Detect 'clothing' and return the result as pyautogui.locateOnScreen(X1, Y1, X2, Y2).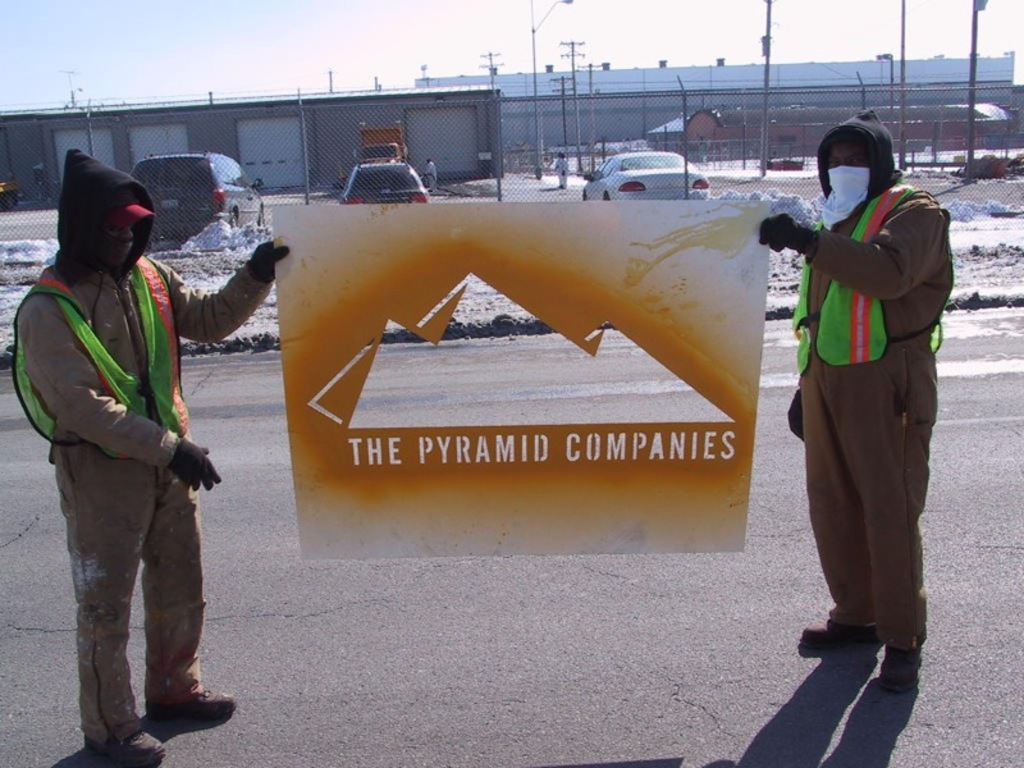
pyautogui.locateOnScreen(795, 182, 956, 659).
